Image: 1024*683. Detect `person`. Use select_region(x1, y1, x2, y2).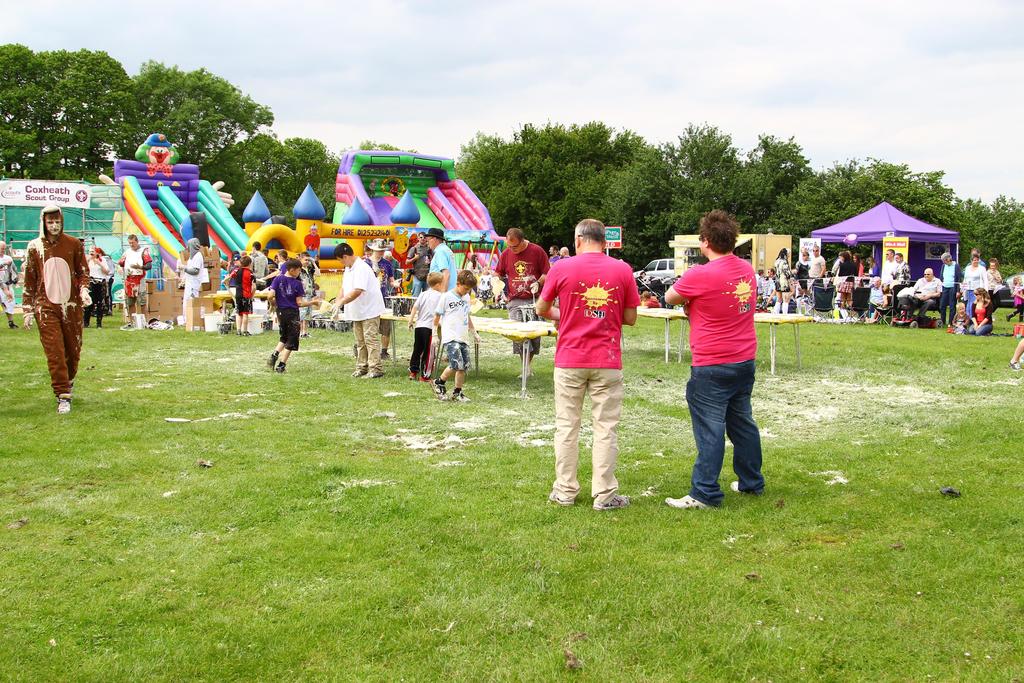
select_region(302, 255, 321, 333).
